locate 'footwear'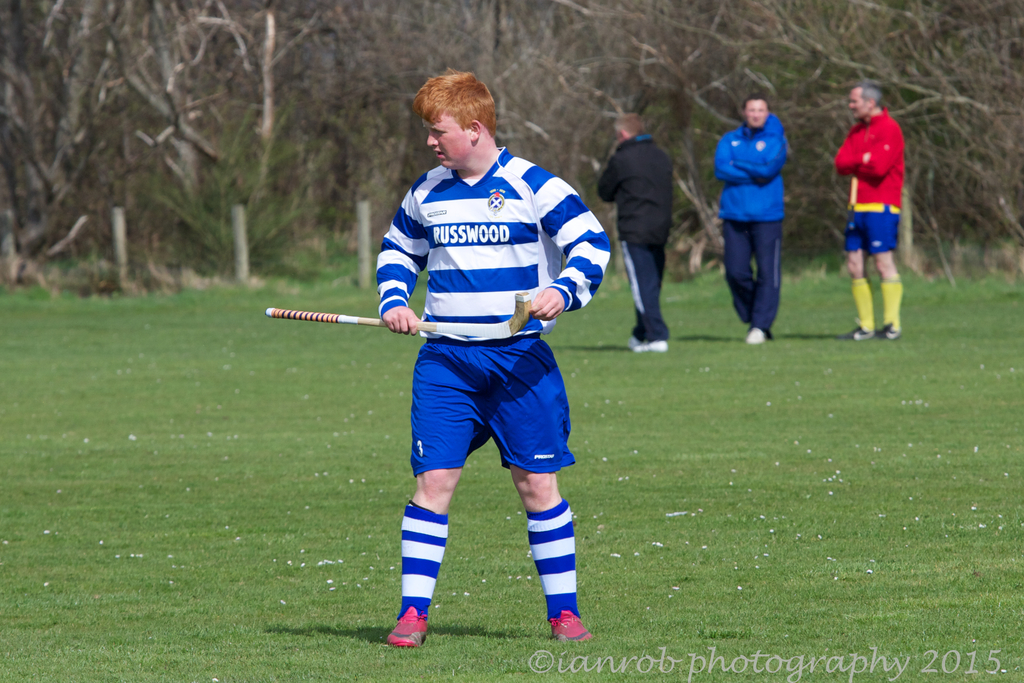
{"x1": 630, "y1": 336, "x2": 650, "y2": 352}
